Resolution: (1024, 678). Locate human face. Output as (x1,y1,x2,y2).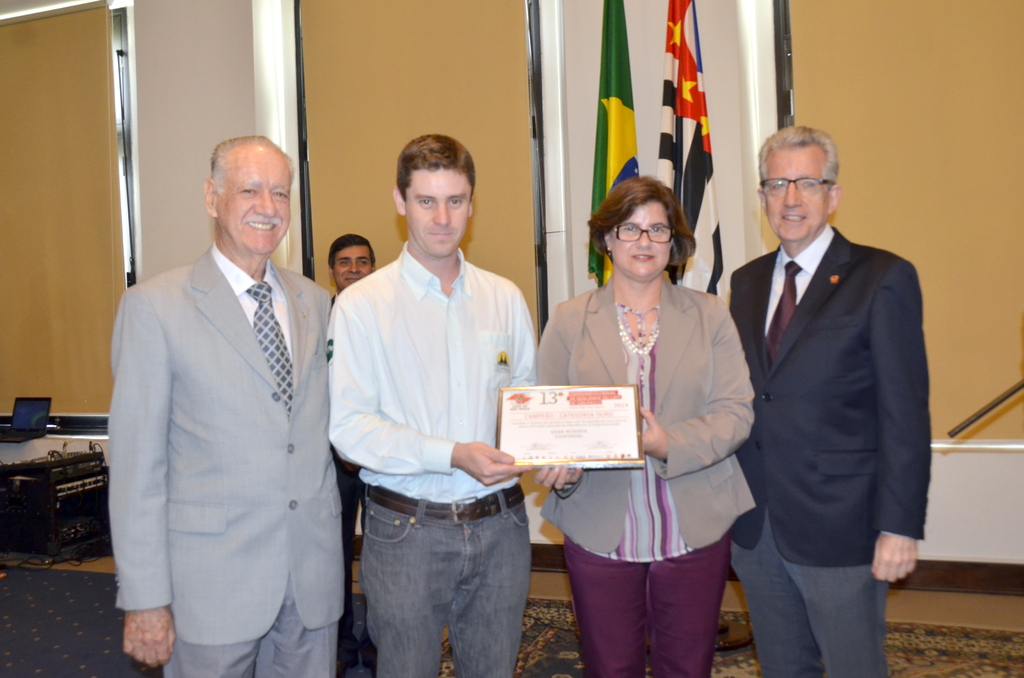
(605,202,670,285).
